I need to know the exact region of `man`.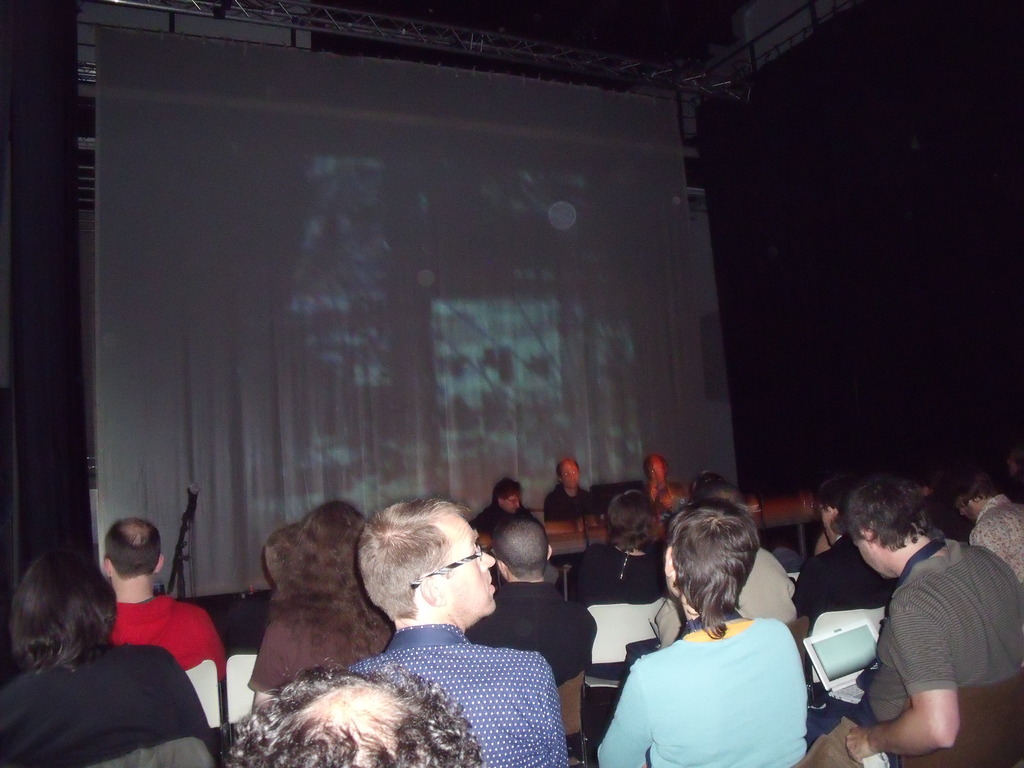
Region: box=[636, 451, 687, 509].
